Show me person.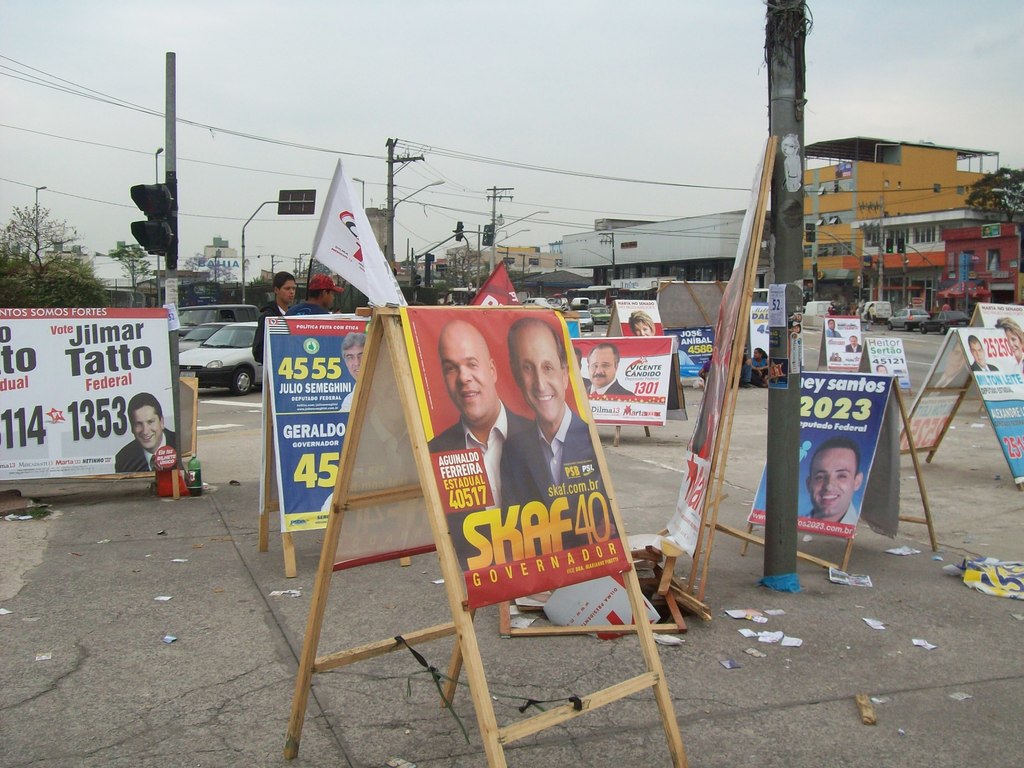
person is here: Rect(748, 348, 772, 385).
